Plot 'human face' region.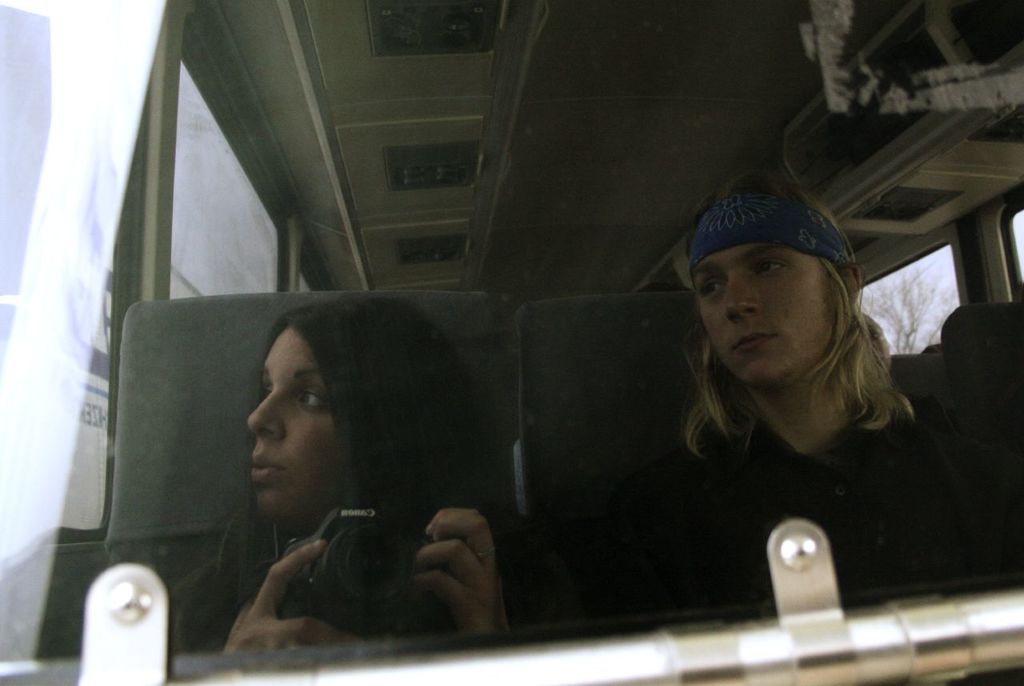
Plotted at 687,248,834,394.
